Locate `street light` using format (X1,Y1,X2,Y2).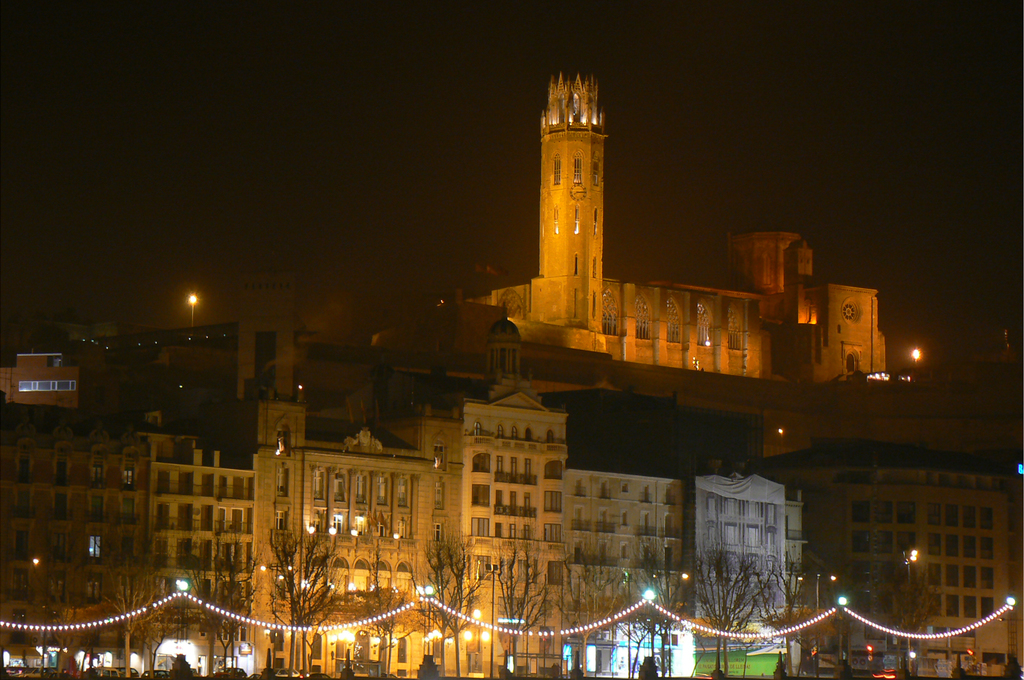
(409,587,444,674).
